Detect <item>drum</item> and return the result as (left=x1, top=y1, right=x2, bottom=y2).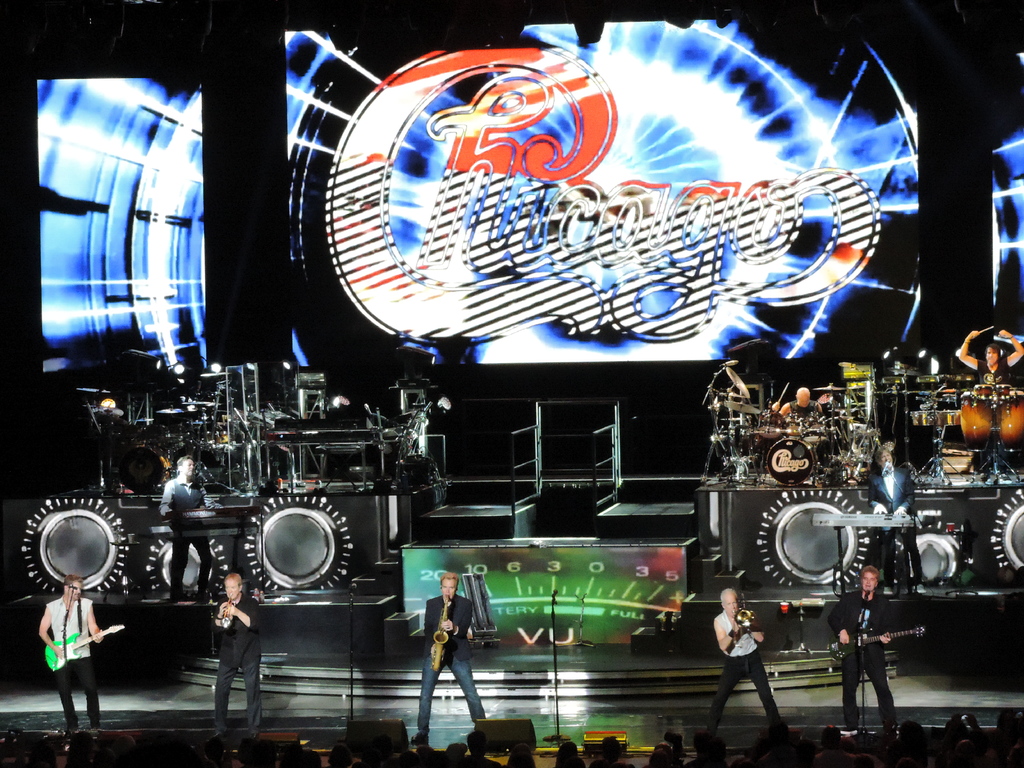
(left=146, top=422, right=171, bottom=445).
